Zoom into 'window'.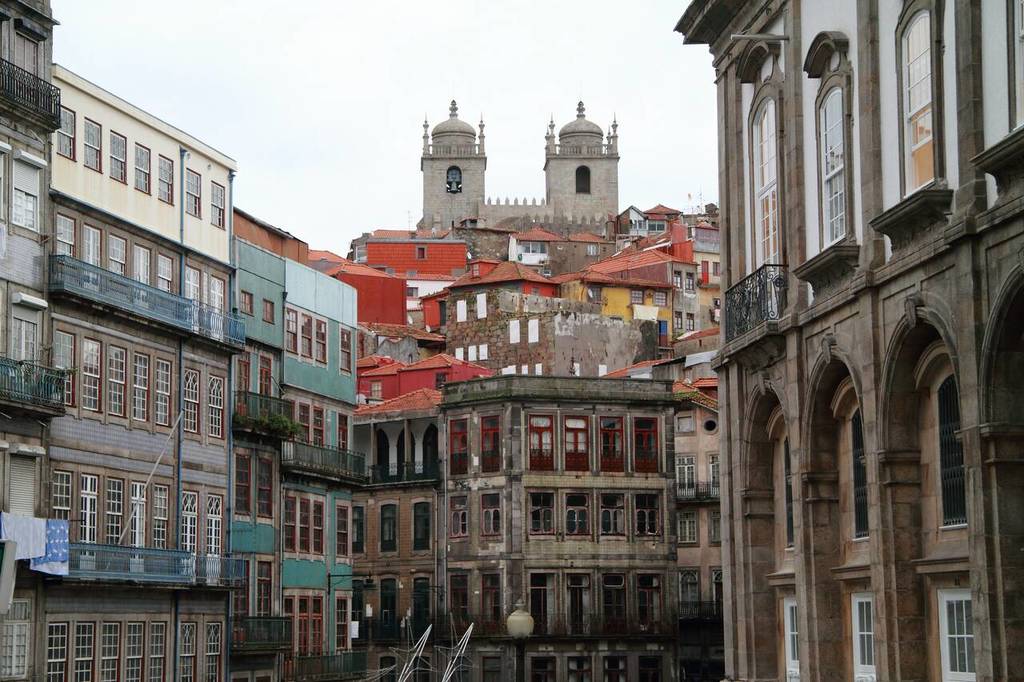
Zoom target: (left=106, top=477, right=125, bottom=549).
